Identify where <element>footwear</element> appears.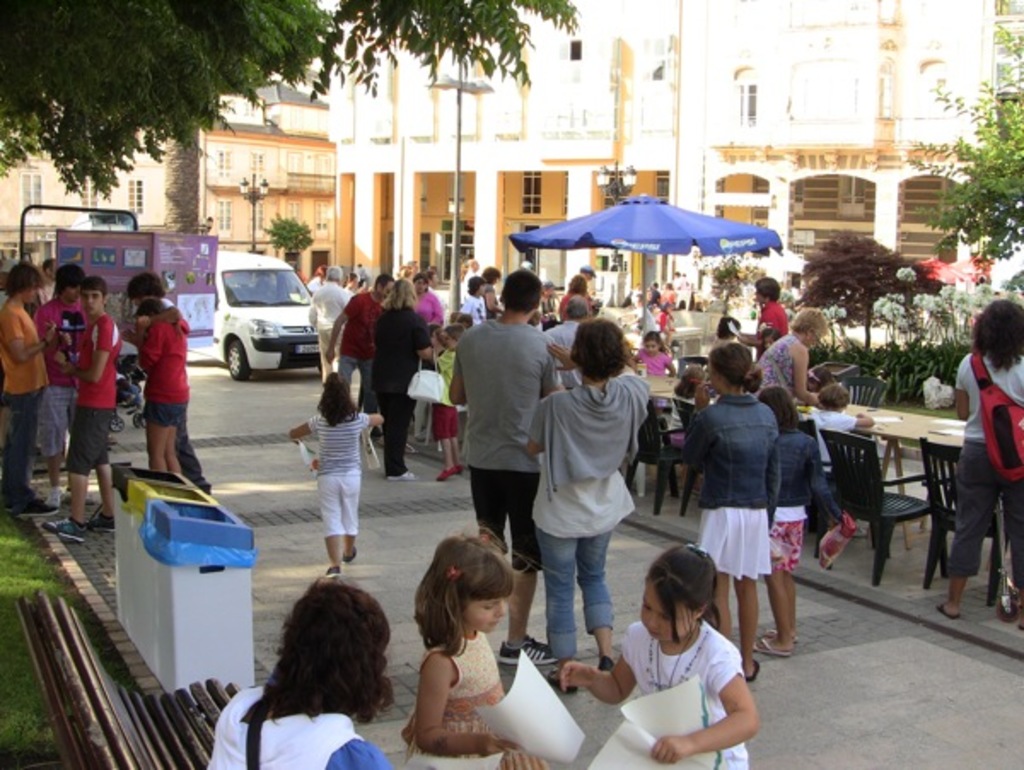
Appears at [left=548, top=669, right=573, bottom=698].
